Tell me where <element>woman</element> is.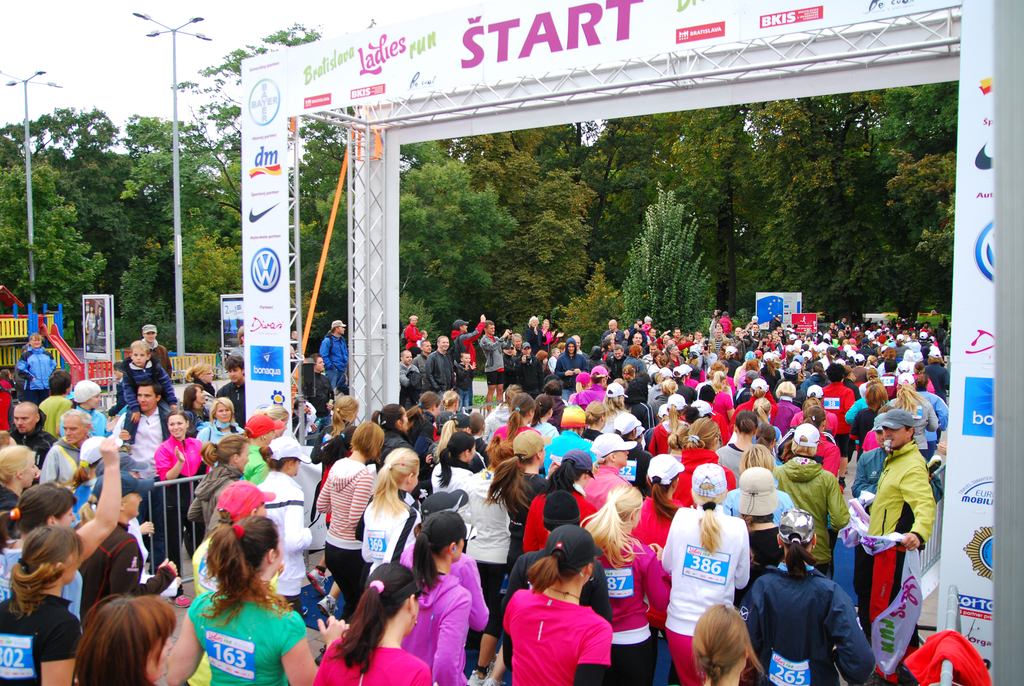
<element>woman</element> is at pyautogui.locateOnScreen(758, 353, 776, 377).
